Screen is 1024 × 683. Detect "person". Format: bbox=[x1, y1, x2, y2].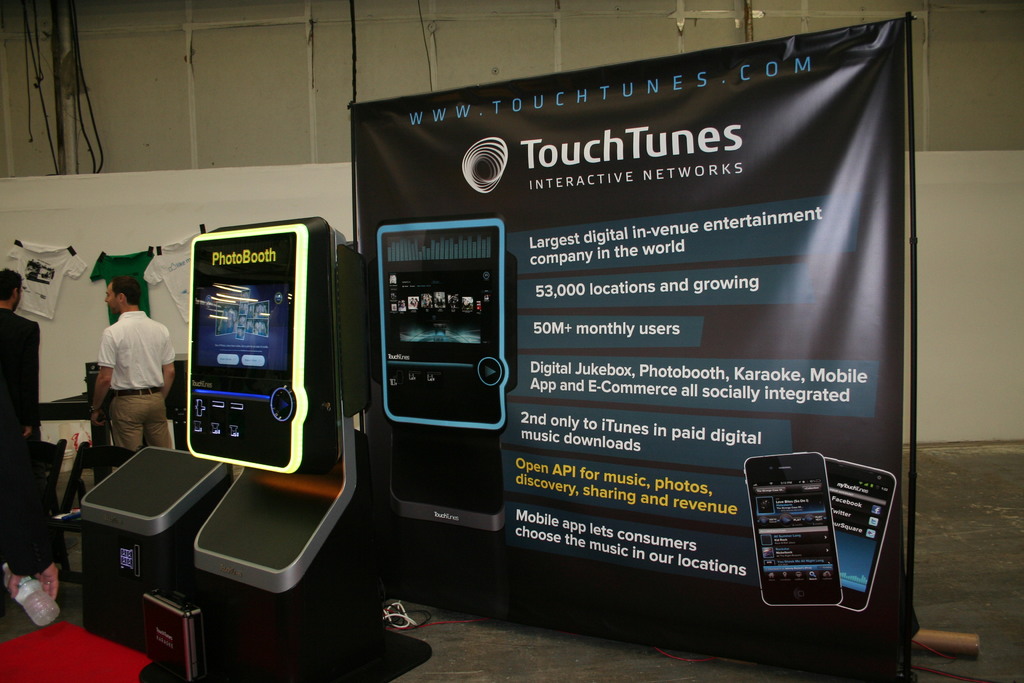
bbox=[0, 267, 46, 445].
